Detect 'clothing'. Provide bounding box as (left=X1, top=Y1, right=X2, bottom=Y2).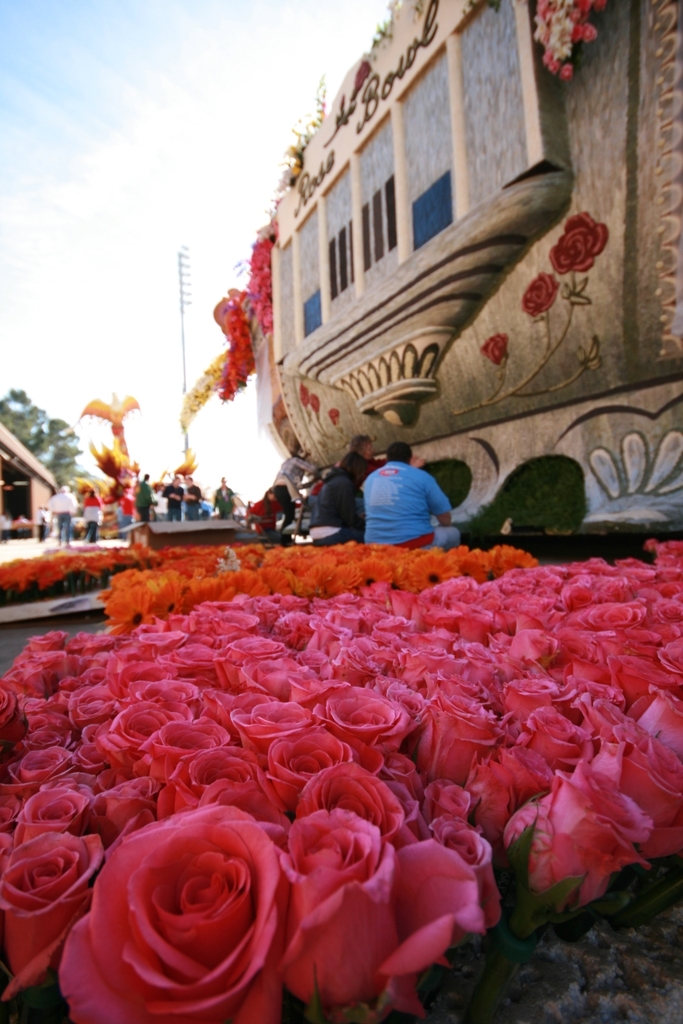
(left=273, top=454, right=322, bottom=525).
